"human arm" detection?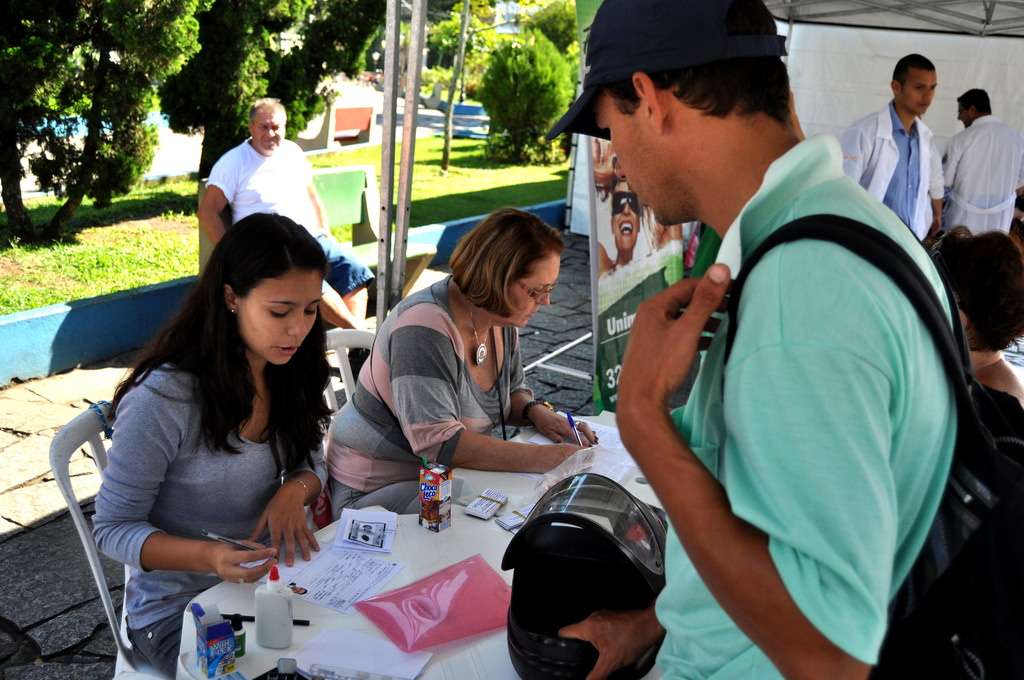
247:440:328:569
